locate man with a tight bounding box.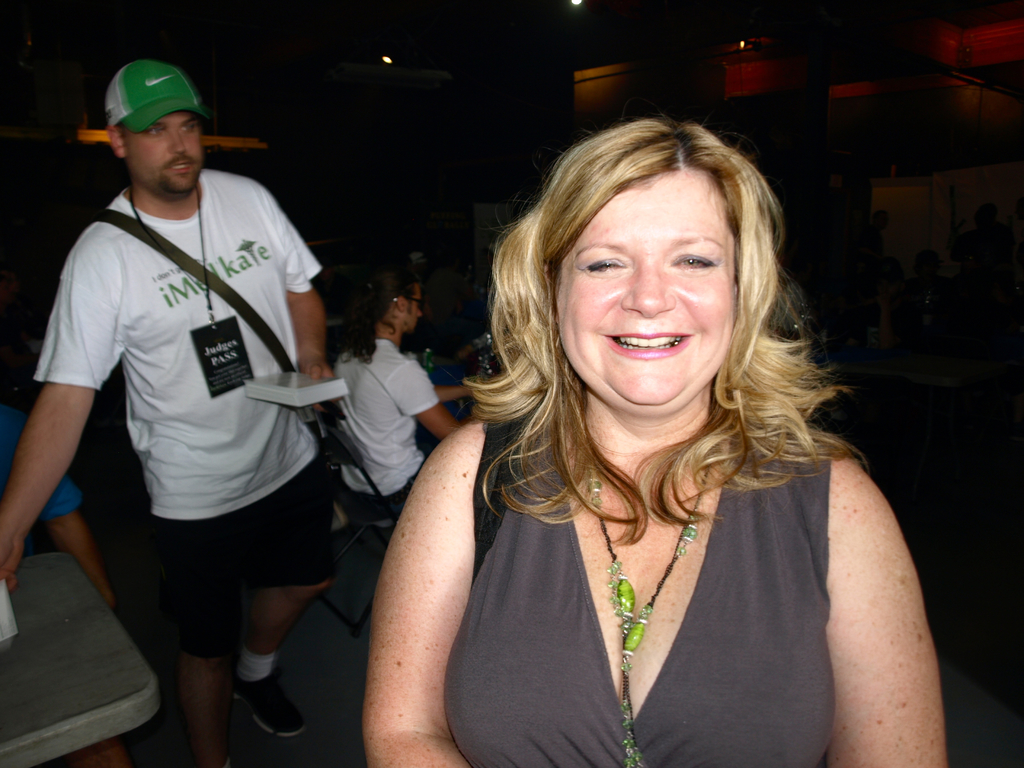
331, 269, 477, 520.
